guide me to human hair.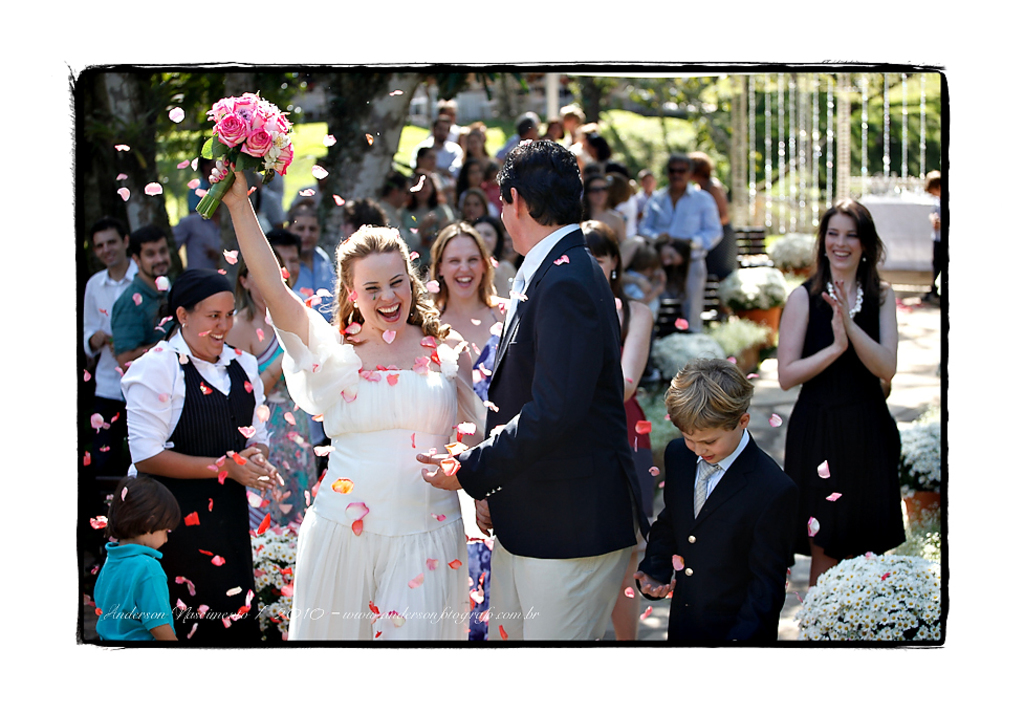
Guidance: [x1=130, y1=222, x2=165, y2=266].
